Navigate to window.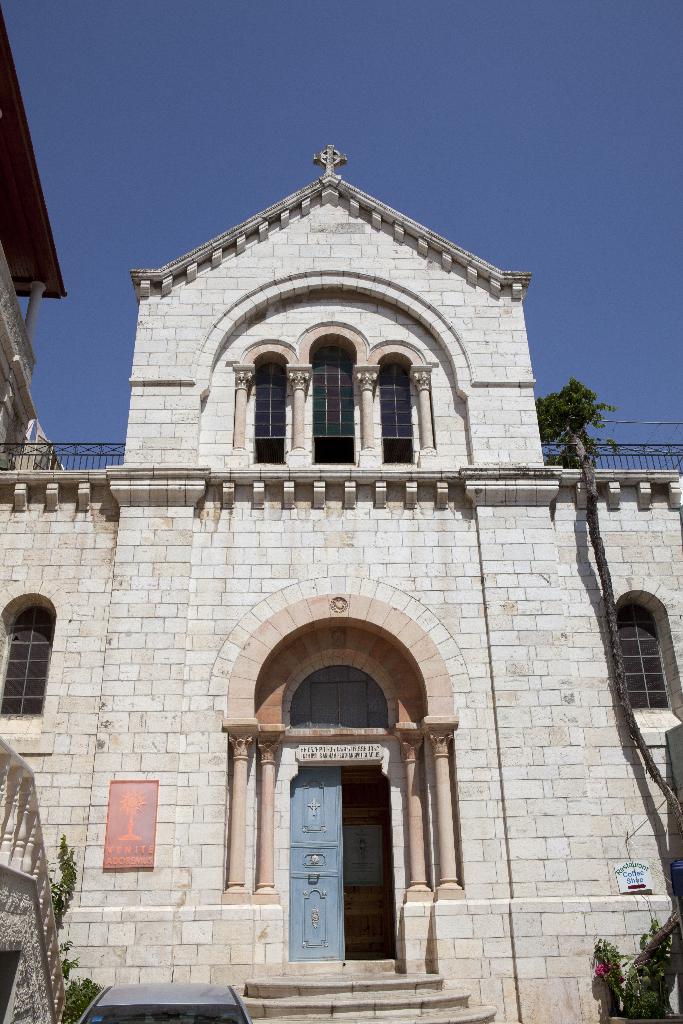
Navigation target: bbox(0, 591, 53, 724).
